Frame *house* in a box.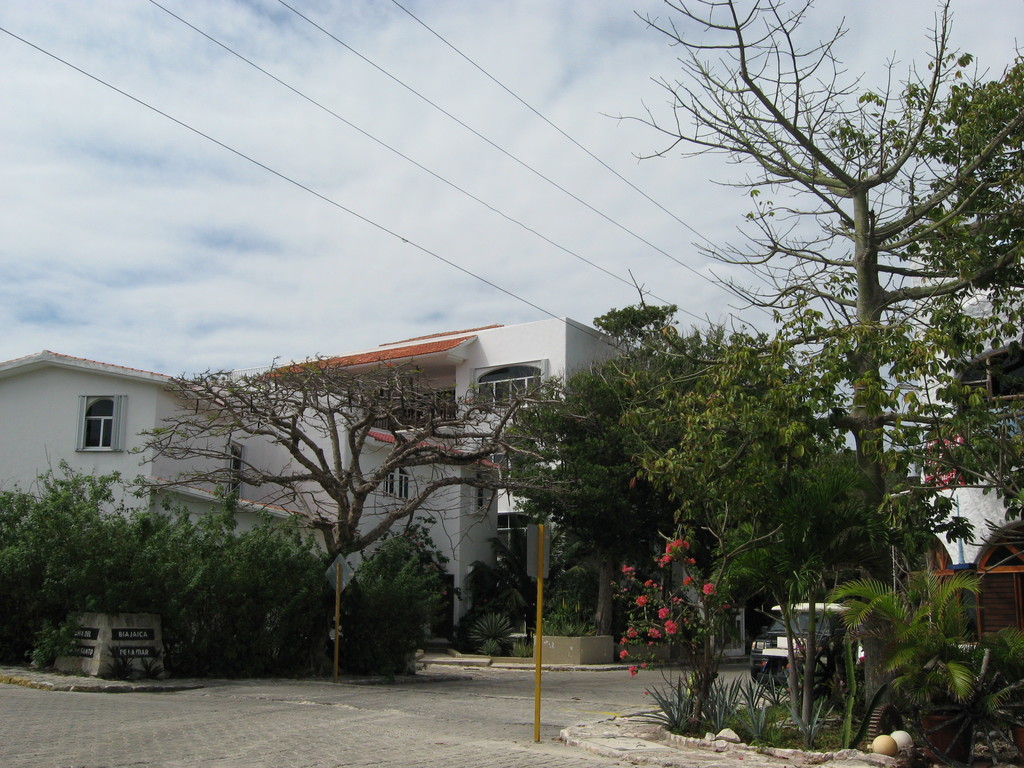
x1=251 y1=337 x2=482 y2=632.
